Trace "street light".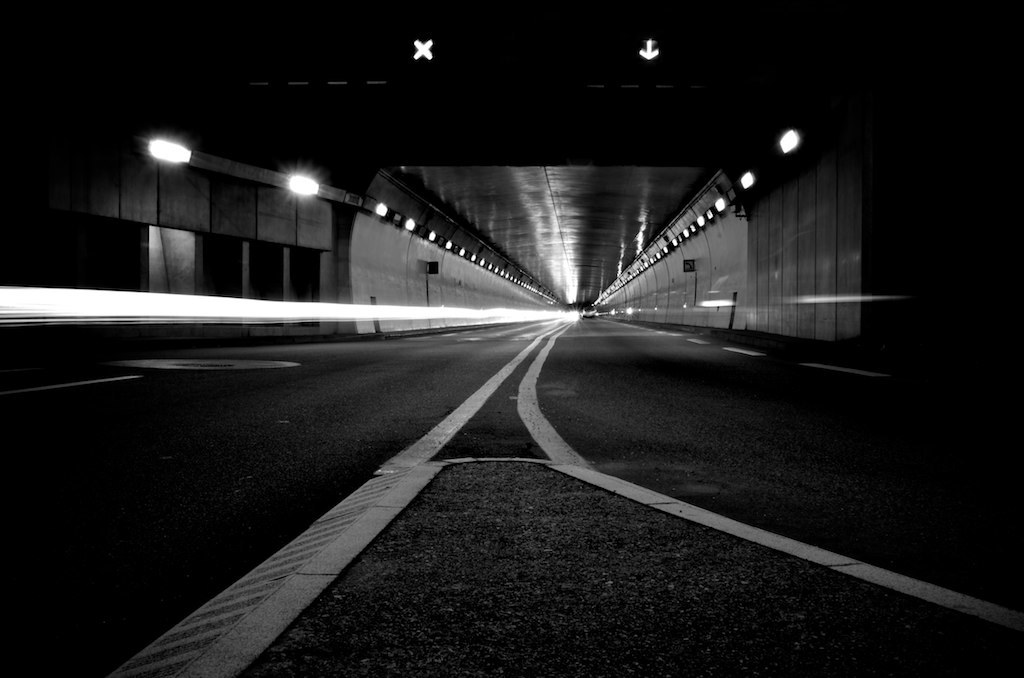
Traced to 713 198 726 214.
